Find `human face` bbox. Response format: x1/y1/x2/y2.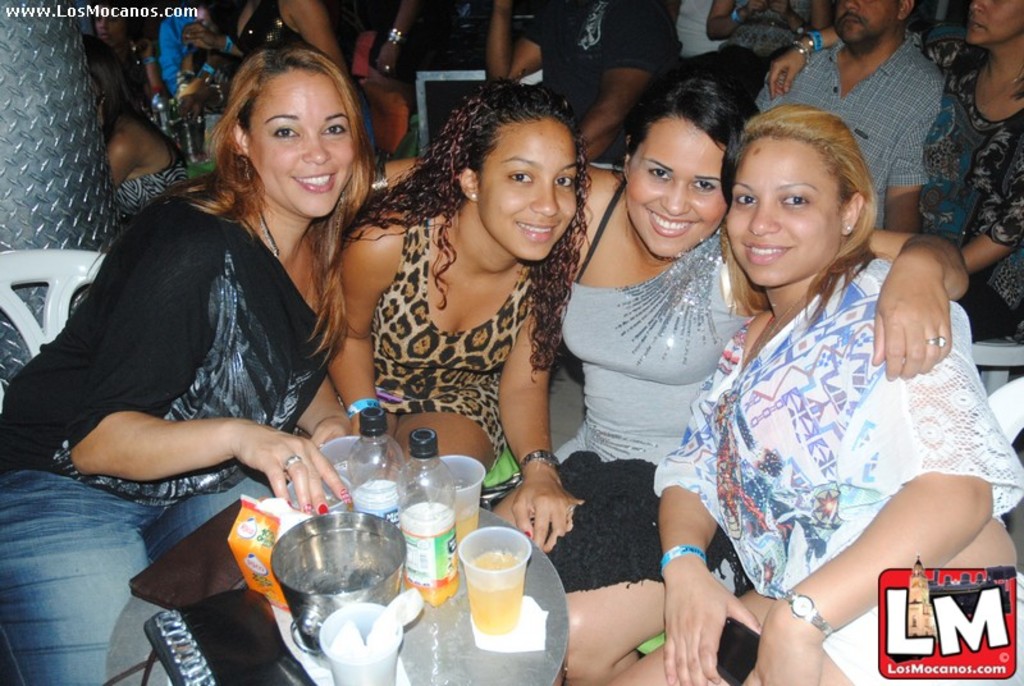
630/125/728/257.
